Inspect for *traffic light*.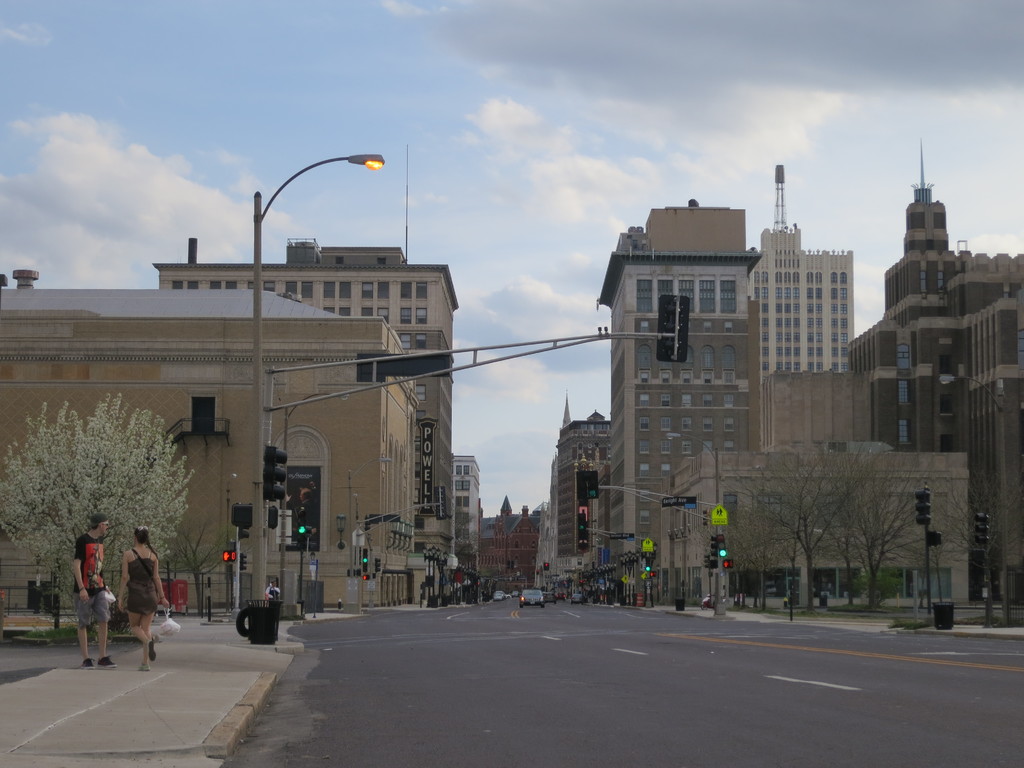
Inspection: region(262, 447, 285, 502).
